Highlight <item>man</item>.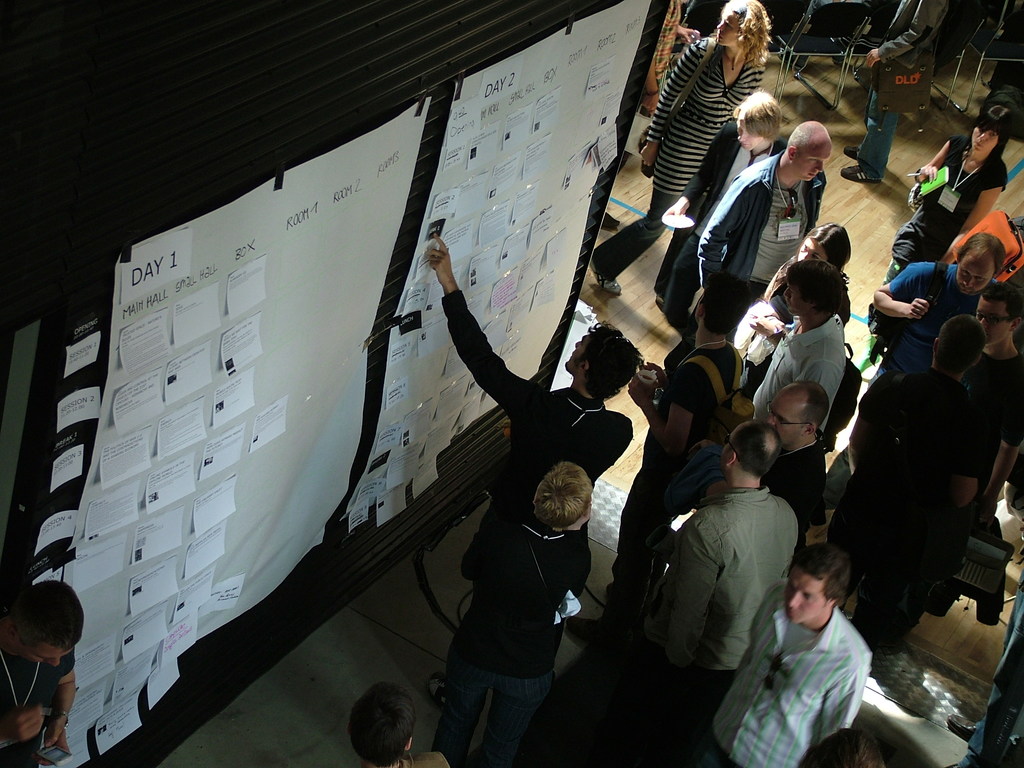
Highlighted region: rect(611, 267, 755, 623).
